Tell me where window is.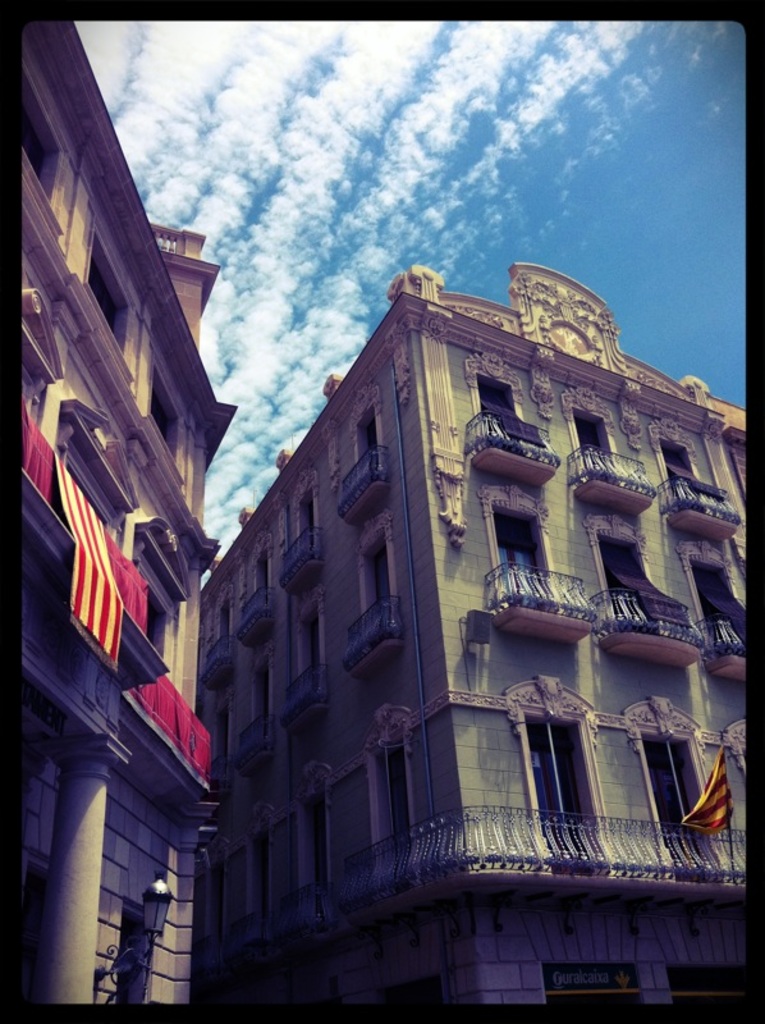
window is at (x1=723, y1=716, x2=752, y2=774).
